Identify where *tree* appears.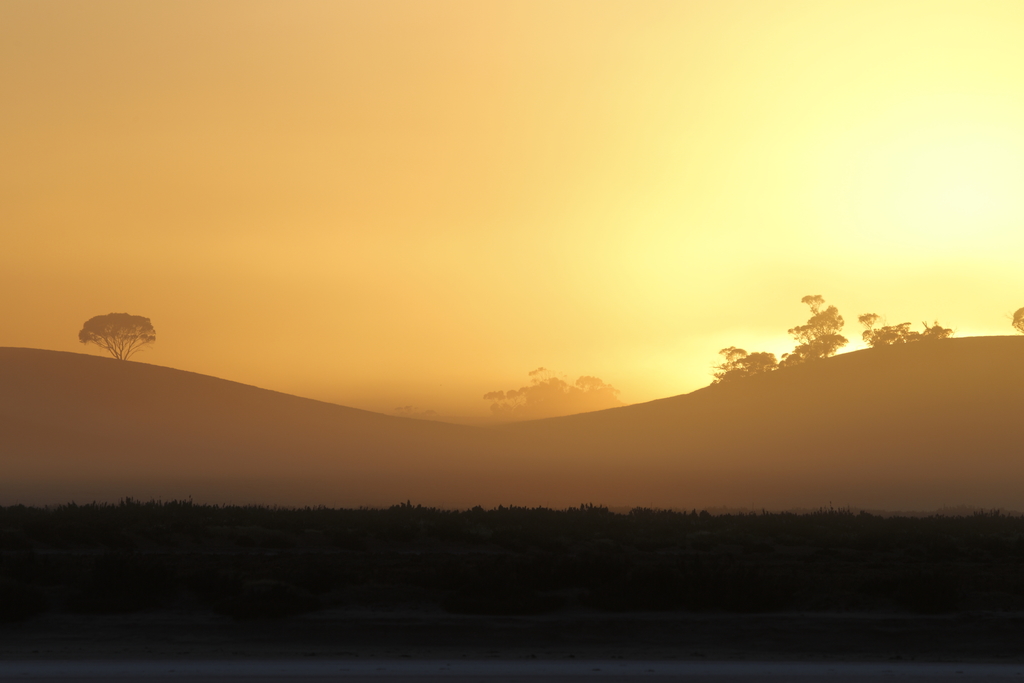
Appears at {"x1": 477, "y1": 362, "x2": 624, "y2": 425}.
